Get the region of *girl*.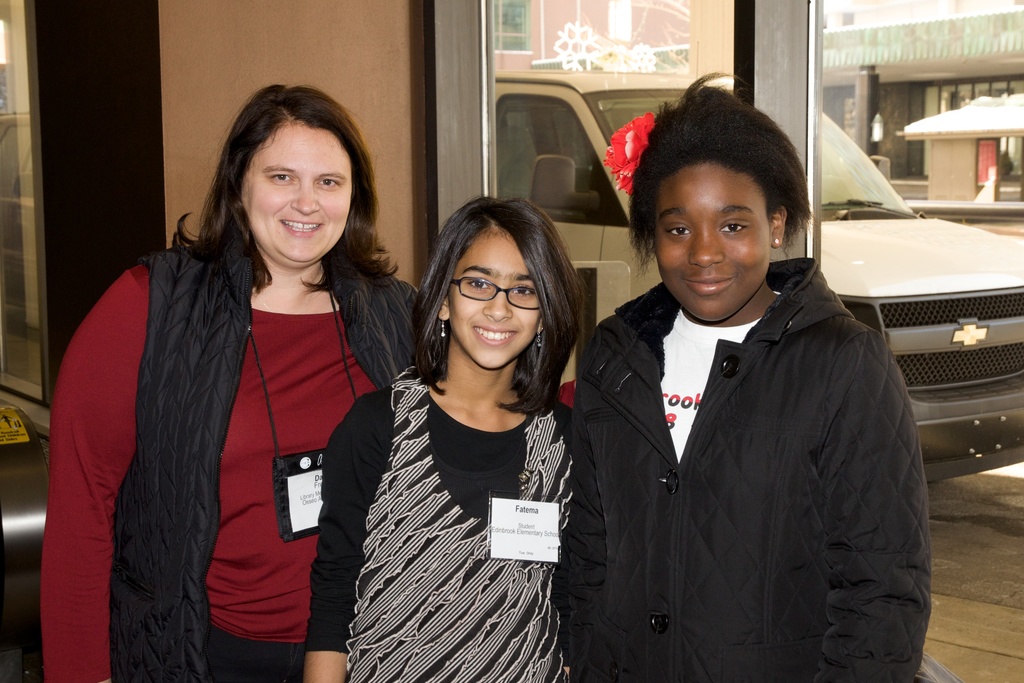
(572,69,929,682).
